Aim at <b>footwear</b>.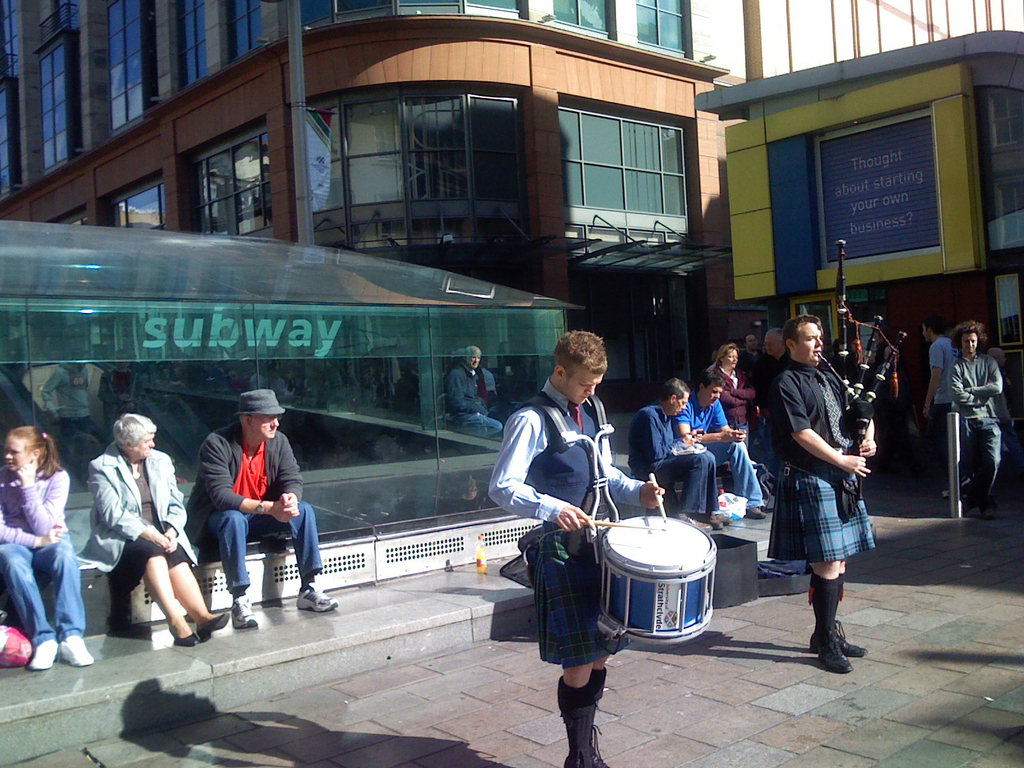
Aimed at detection(580, 668, 612, 767).
